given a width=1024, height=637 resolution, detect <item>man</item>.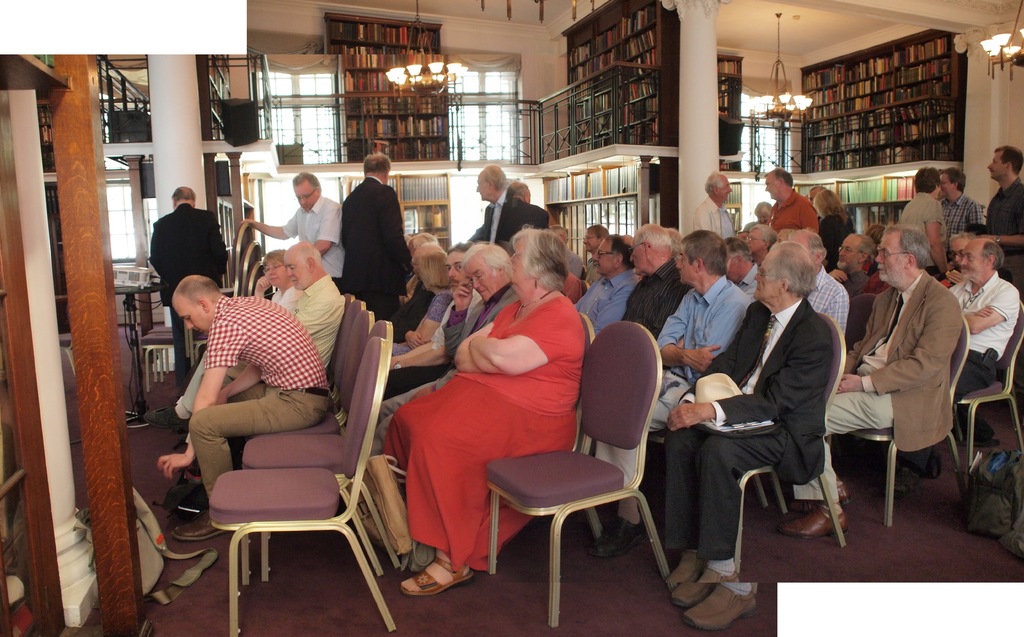
{"left": 147, "top": 186, "right": 227, "bottom": 381}.
